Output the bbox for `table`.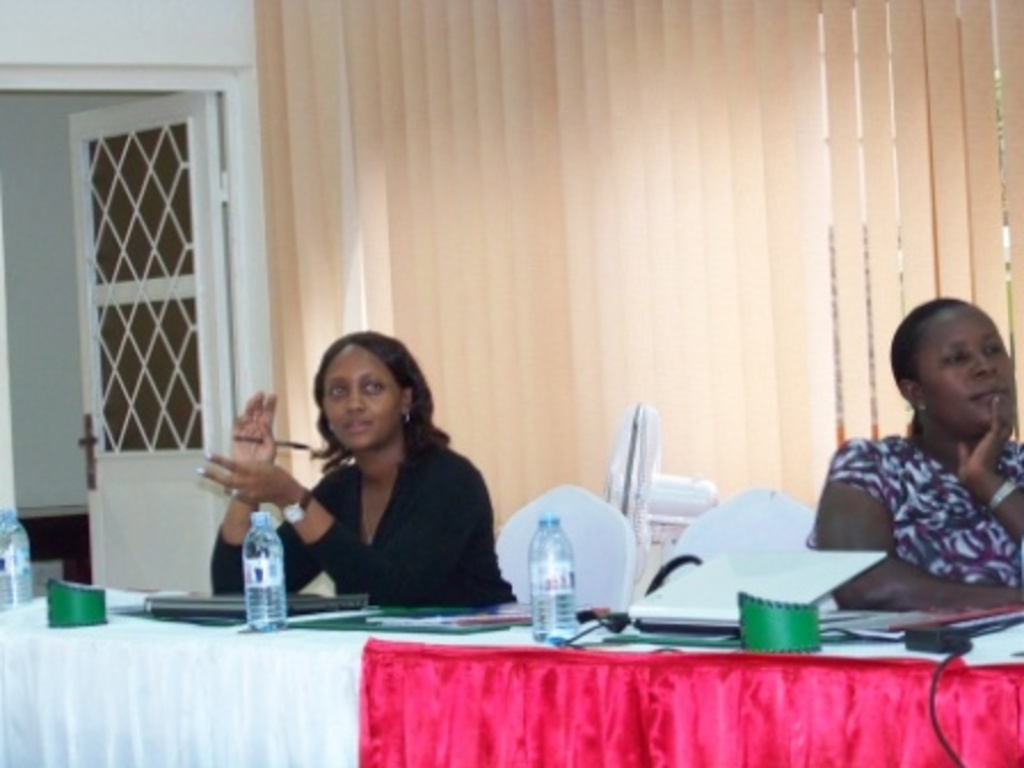
(x1=0, y1=583, x2=1022, y2=766).
